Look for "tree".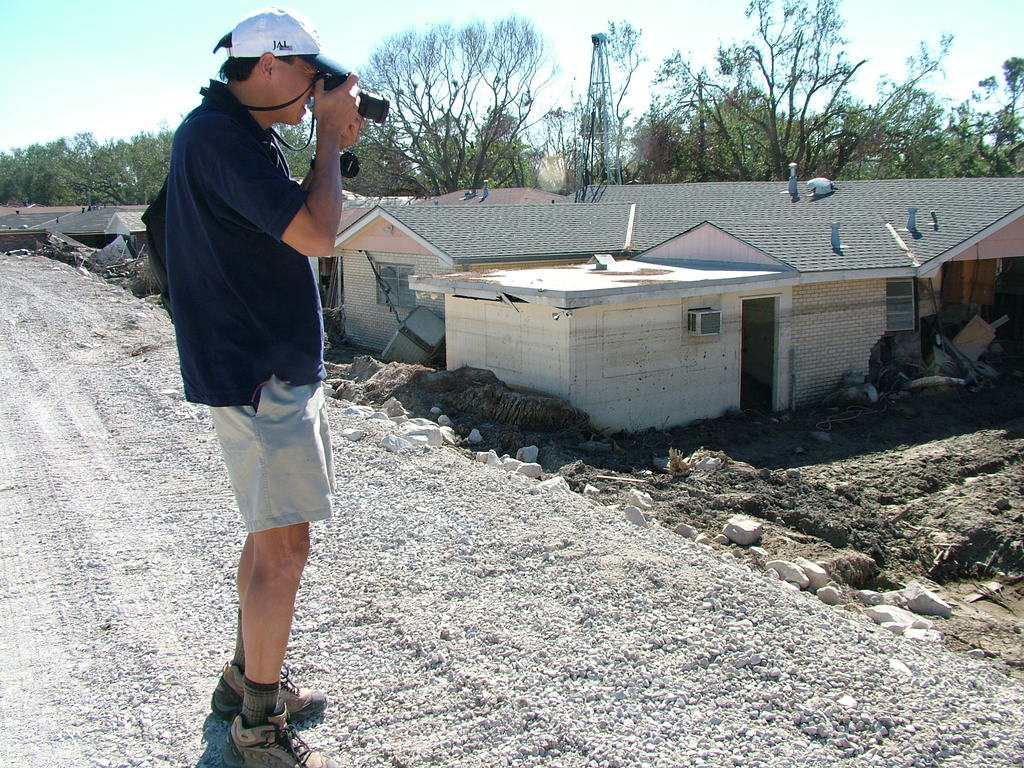
Found: (641,0,877,186).
